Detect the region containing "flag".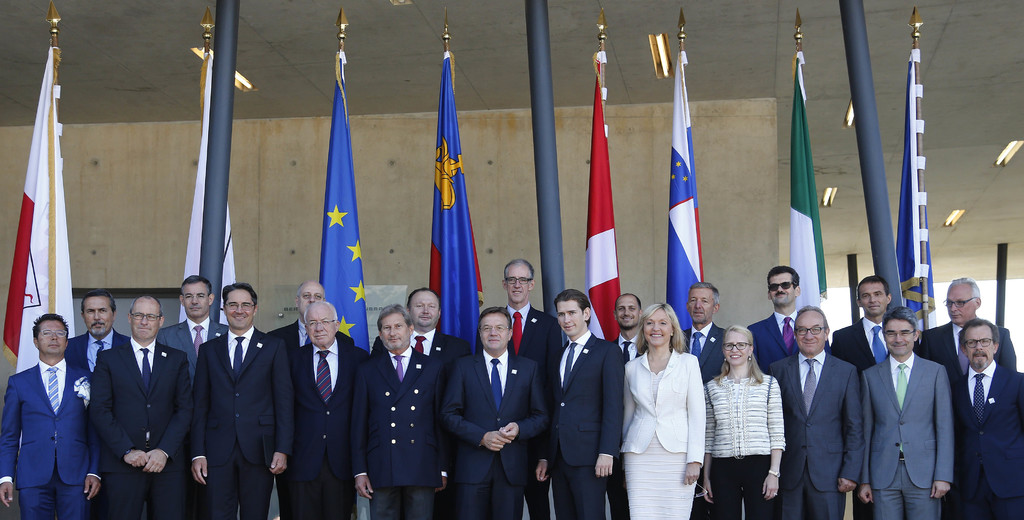
x1=667, y1=47, x2=706, y2=335.
